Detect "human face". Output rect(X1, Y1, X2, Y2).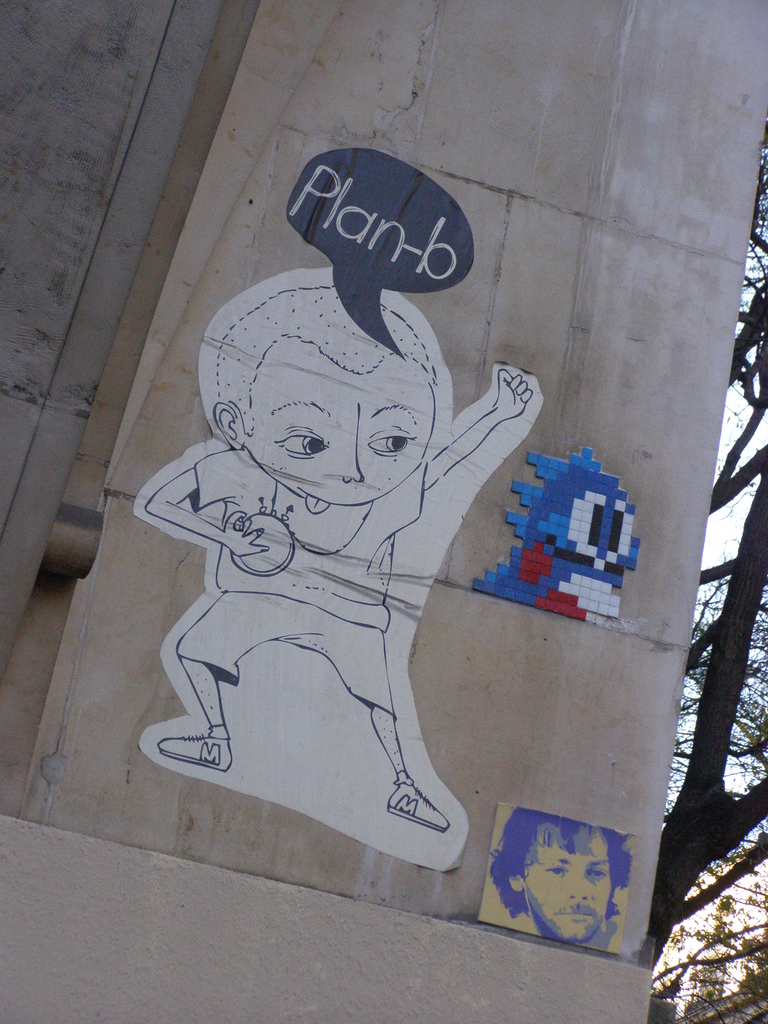
rect(525, 832, 611, 938).
